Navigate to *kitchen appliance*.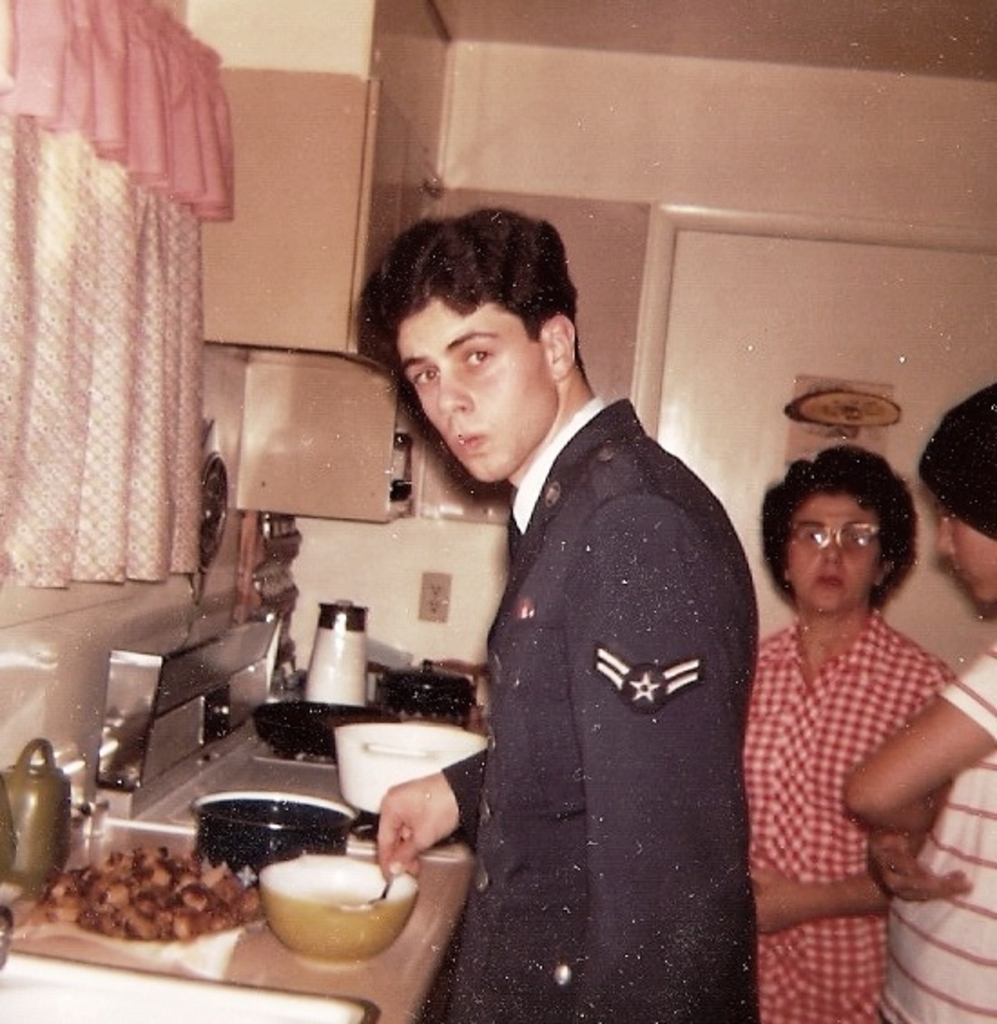
Navigation target: bbox=(194, 799, 366, 868).
